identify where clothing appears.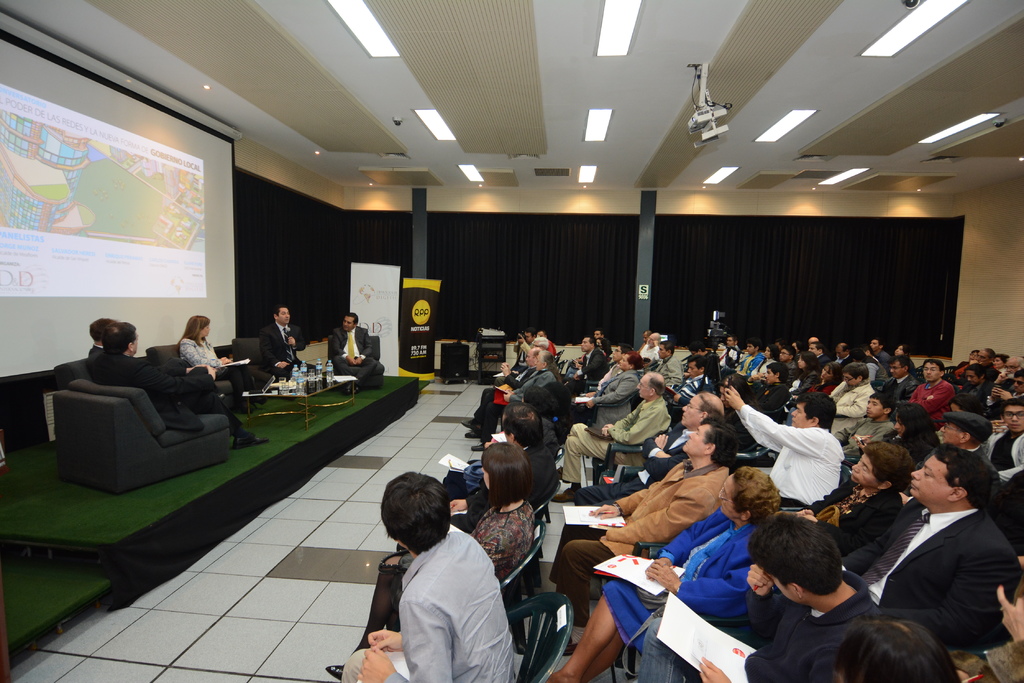
Appears at (95,351,201,419).
